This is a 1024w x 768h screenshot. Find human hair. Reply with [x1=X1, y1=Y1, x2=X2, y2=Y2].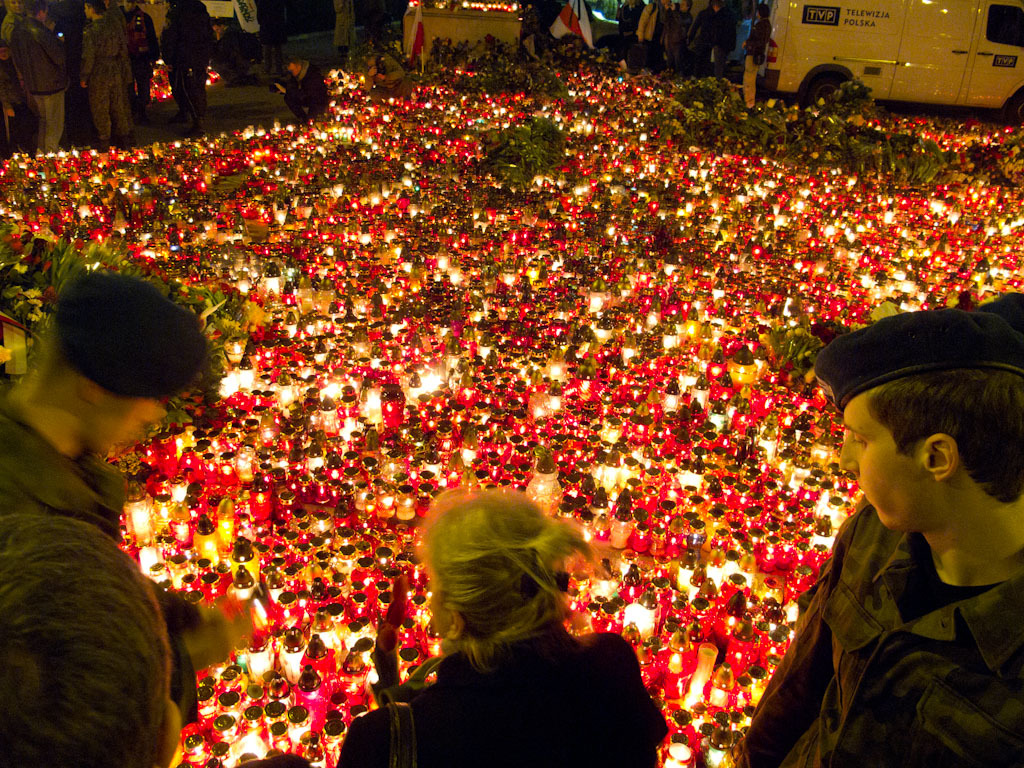
[x1=869, y1=364, x2=1023, y2=501].
